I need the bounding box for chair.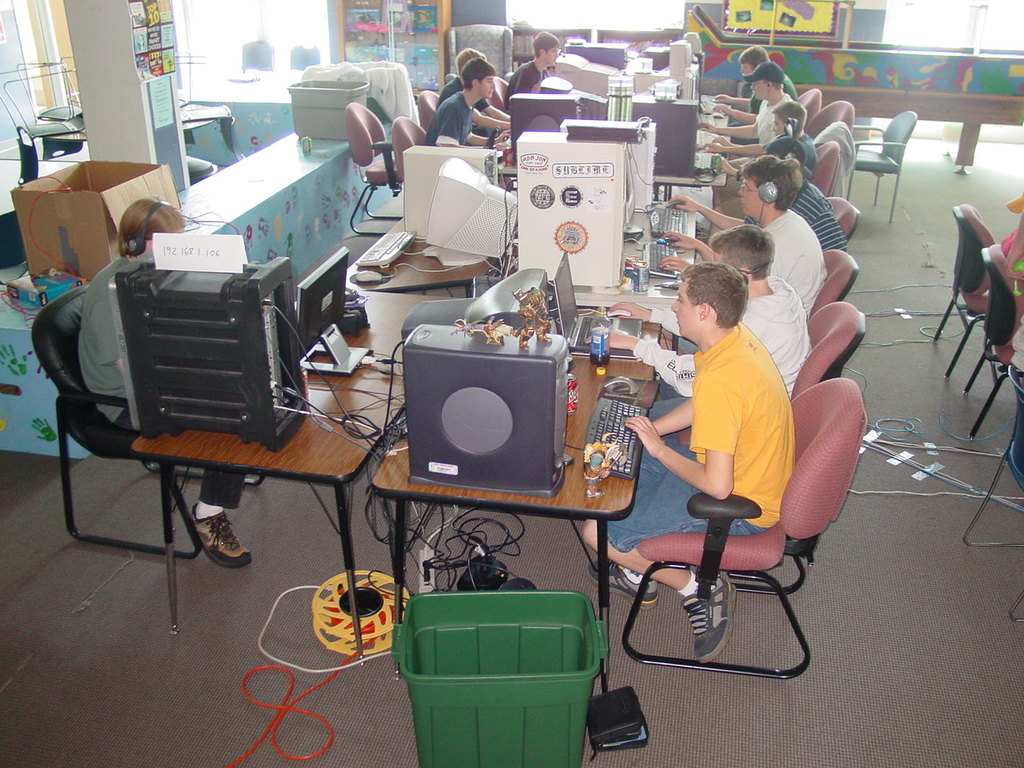
Here it is: box=[783, 302, 866, 399].
